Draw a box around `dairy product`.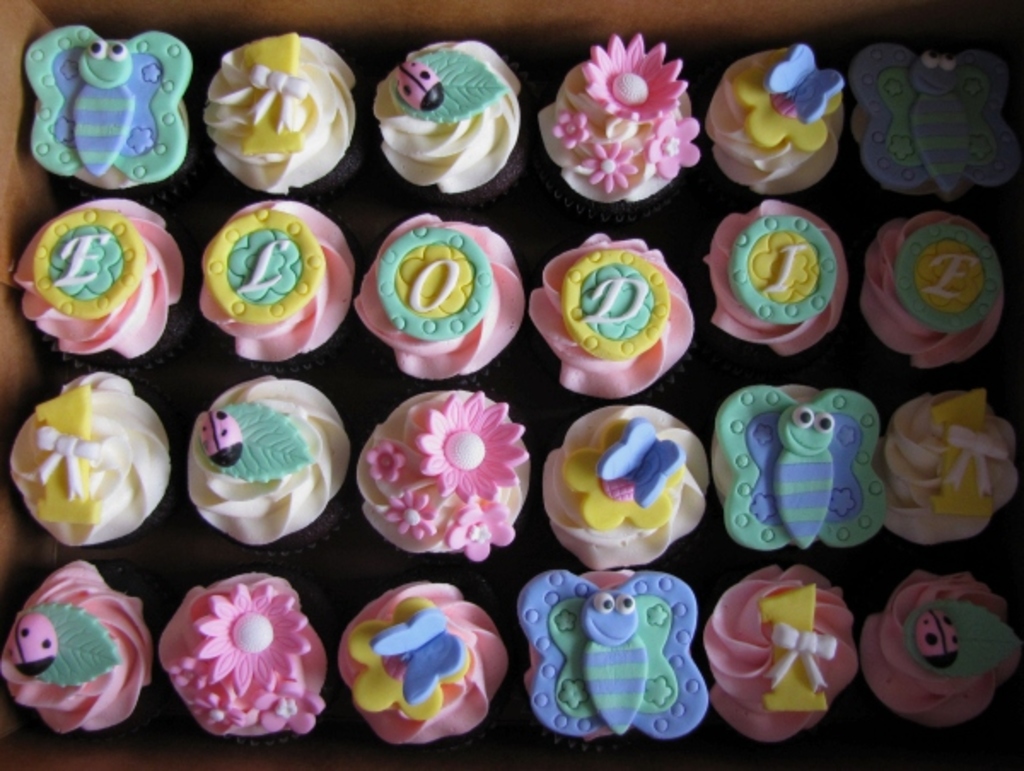
[x1=357, y1=212, x2=512, y2=380].
